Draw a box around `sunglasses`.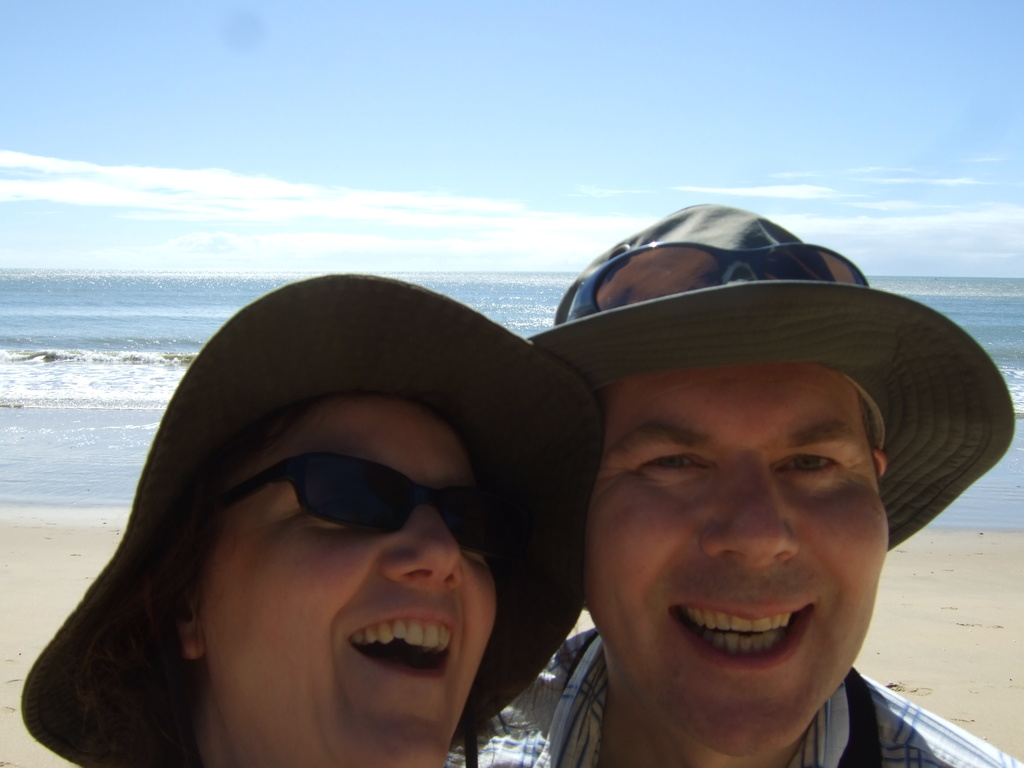
<region>221, 452, 524, 559</region>.
